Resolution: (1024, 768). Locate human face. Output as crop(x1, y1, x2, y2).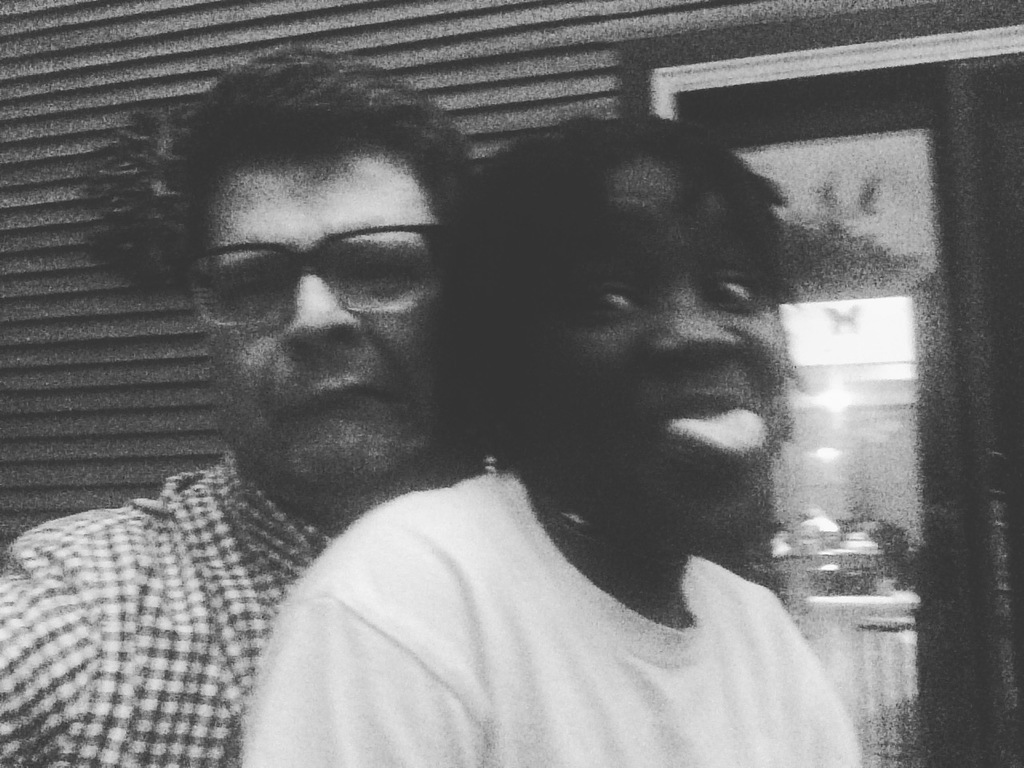
crop(518, 158, 789, 556).
